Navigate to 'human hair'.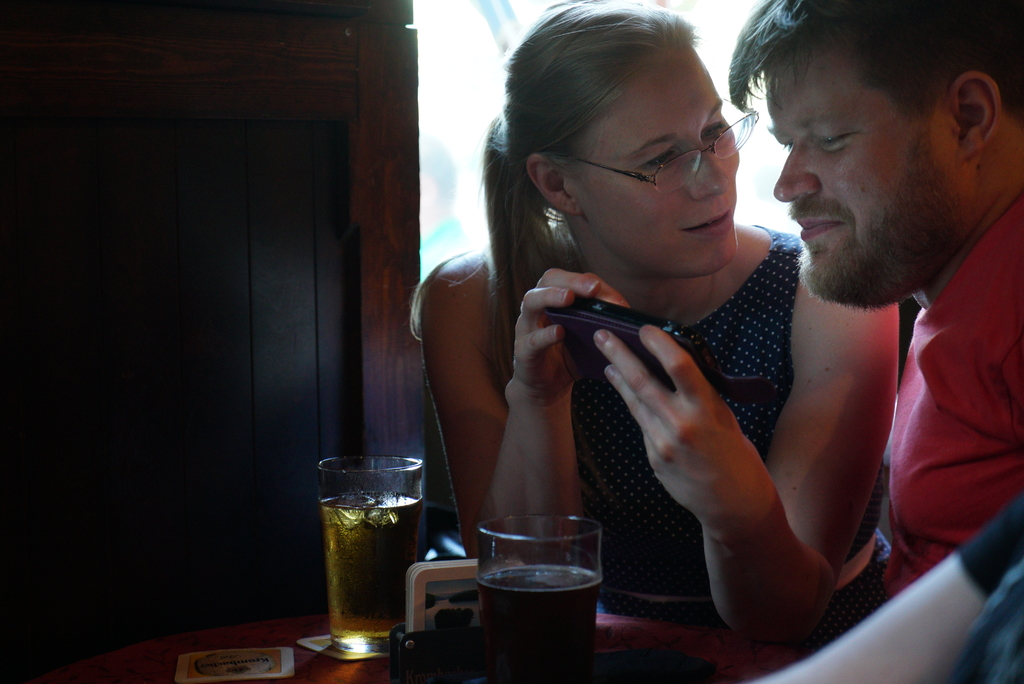
Navigation target: bbox=(721, 0, 1023, 168).
